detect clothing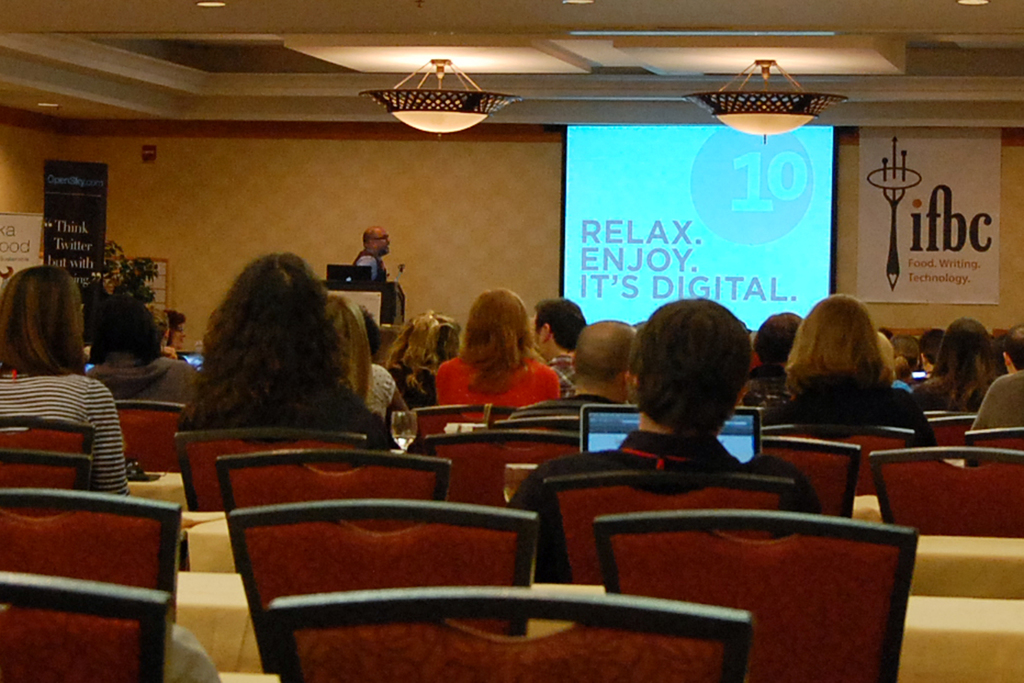
locate(763, 388, 945, 444)
